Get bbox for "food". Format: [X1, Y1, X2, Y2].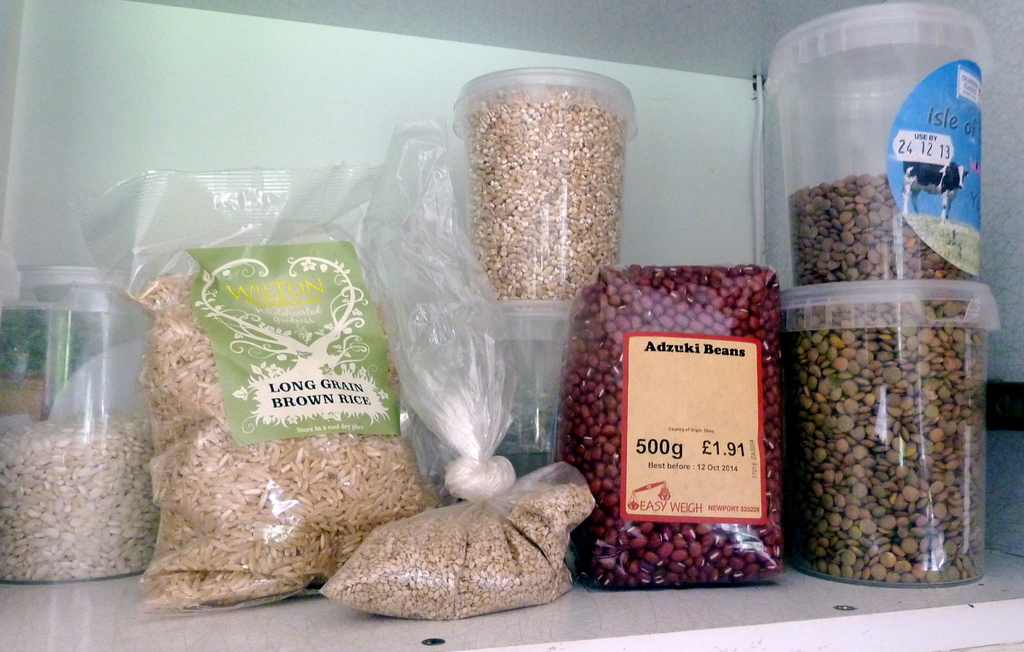
[786, 304, 986, 587].
